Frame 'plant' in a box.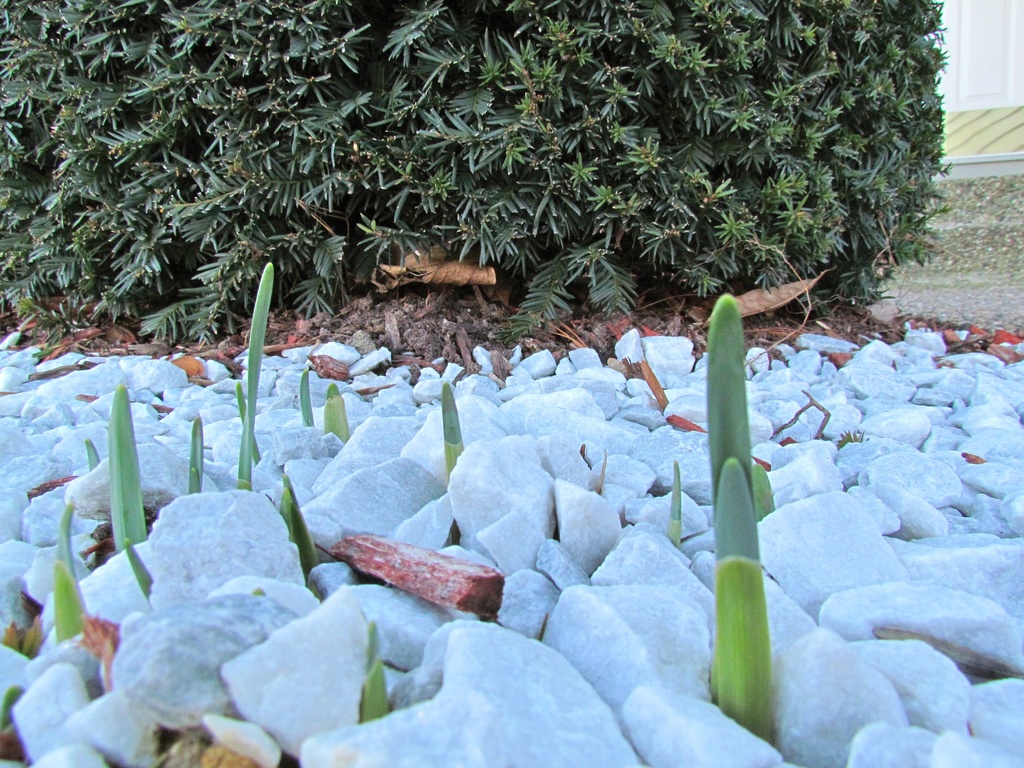
[left=58, top=558, right=102, bottom=637].
